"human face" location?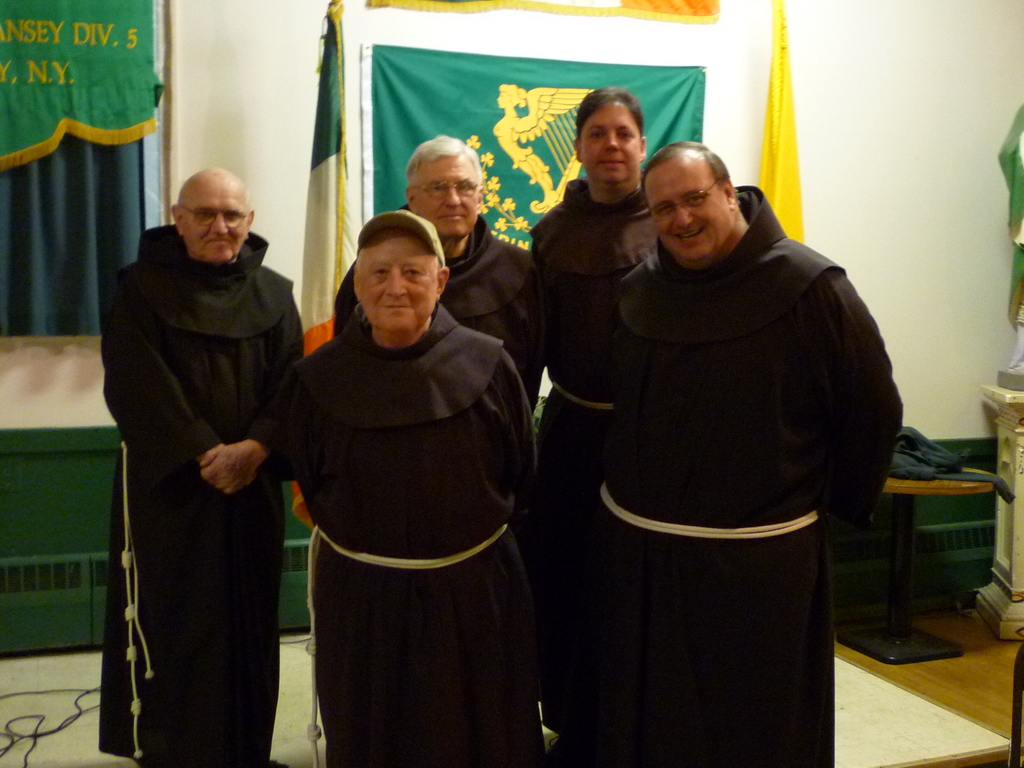
bbox=(642, 175, 724, 259)
